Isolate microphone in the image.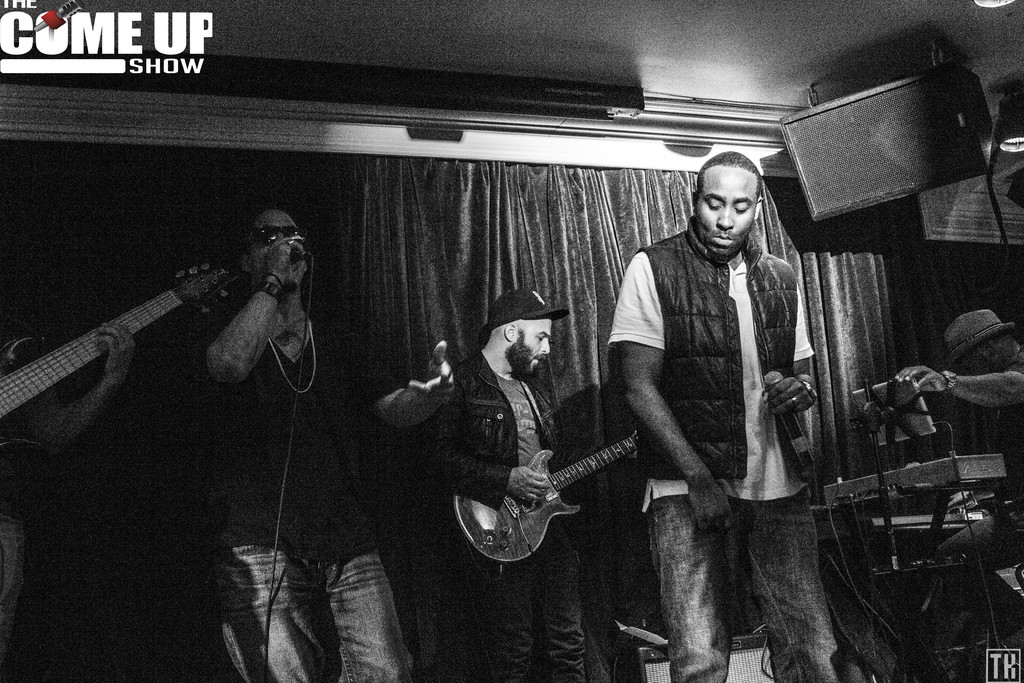
Isolated region: 283,231,320,277.
